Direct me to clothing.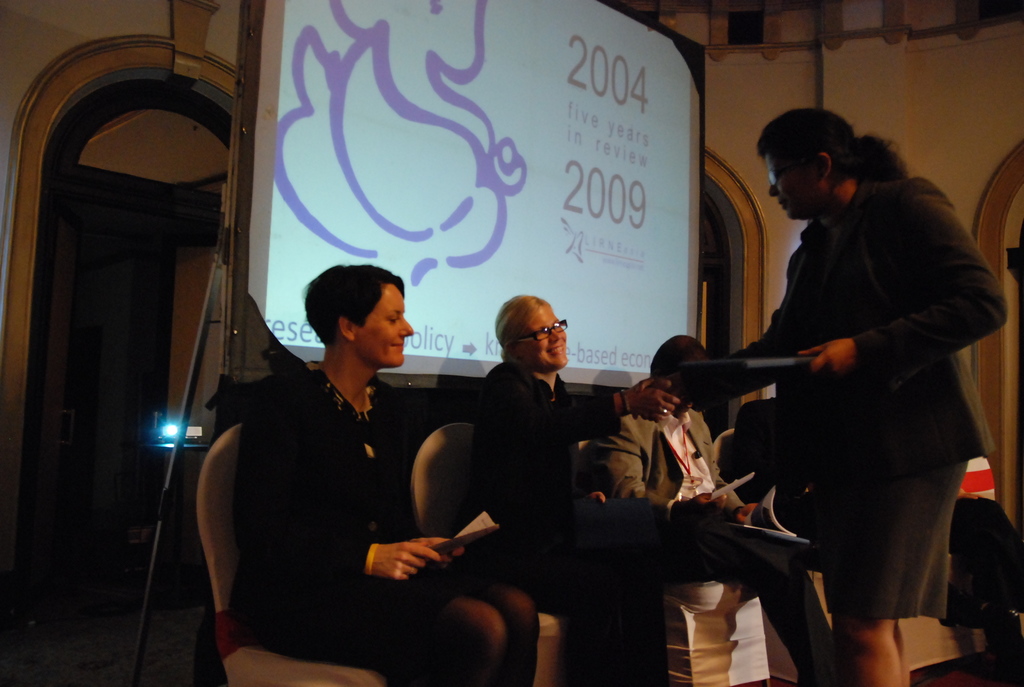
Direction: bbox(722, 399, 1023, 686).
